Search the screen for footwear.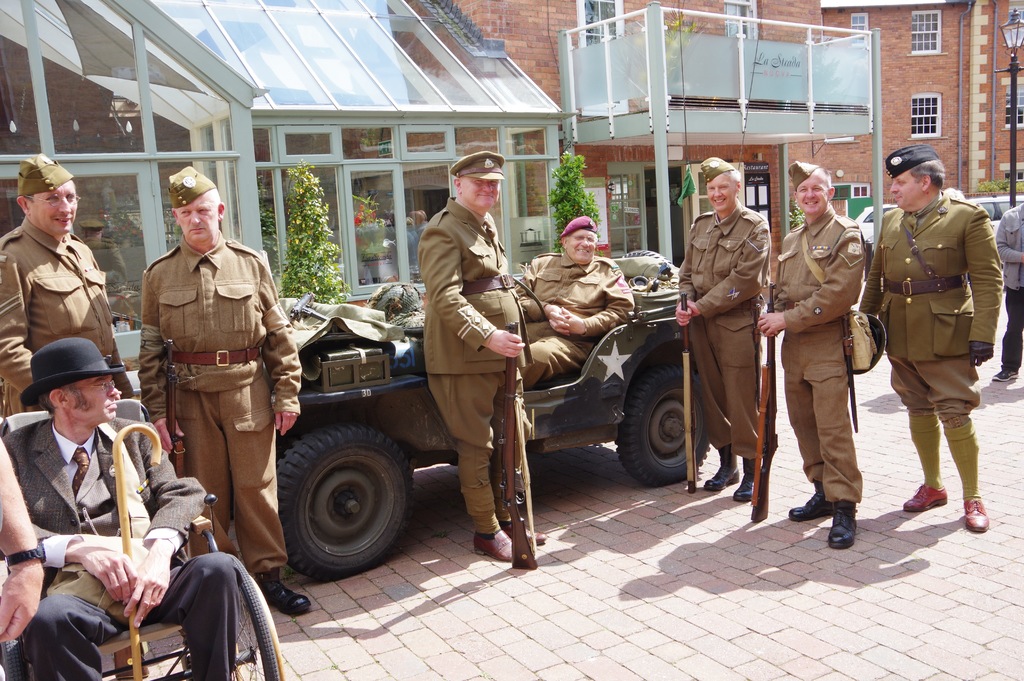
Found at Rect(732, 458, 752, 503).
